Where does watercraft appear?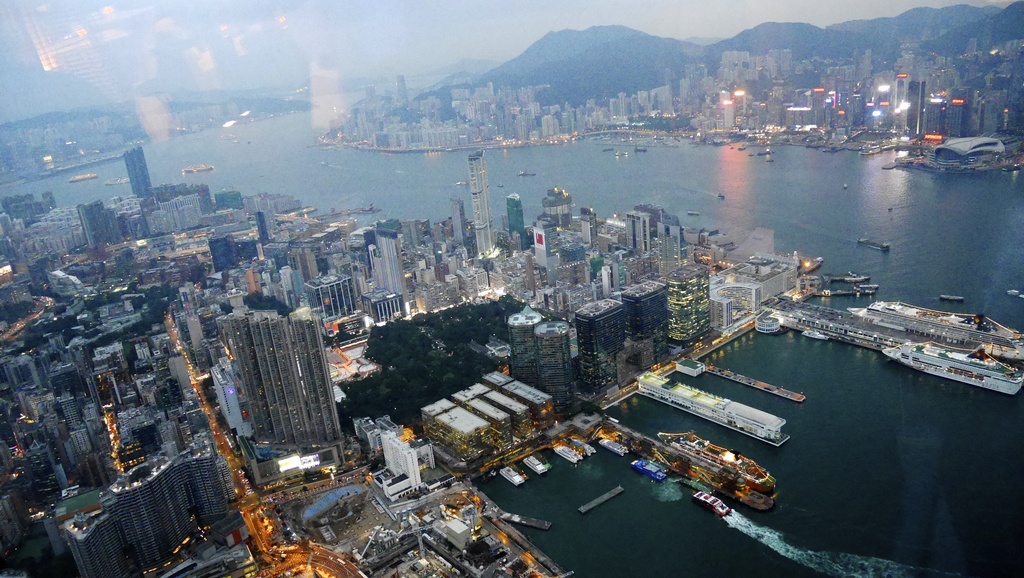
Appears at <box>596,435,622,457</box>.
